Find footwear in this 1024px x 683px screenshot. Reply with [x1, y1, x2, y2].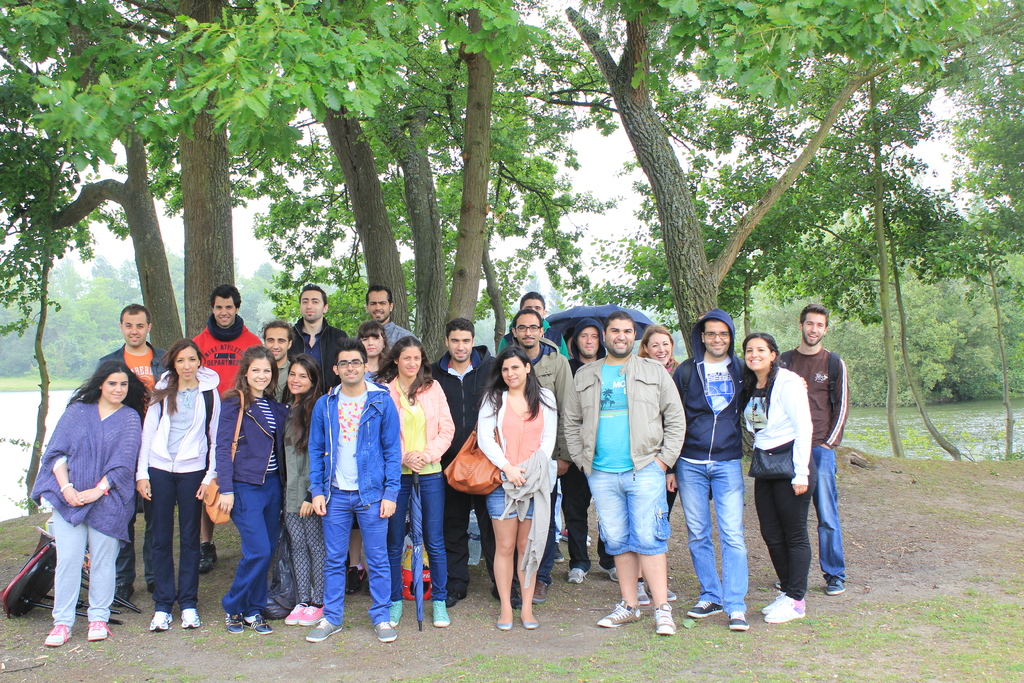
[684, 602, 724, 618].
